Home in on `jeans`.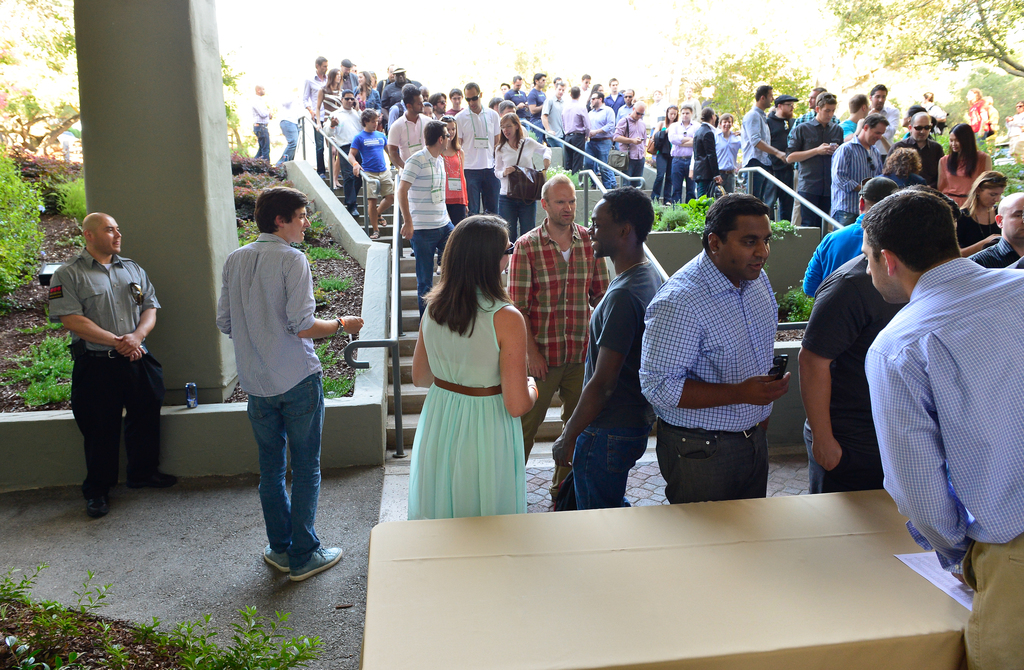
Homed in at BBox(530, 120, 545, 141).
